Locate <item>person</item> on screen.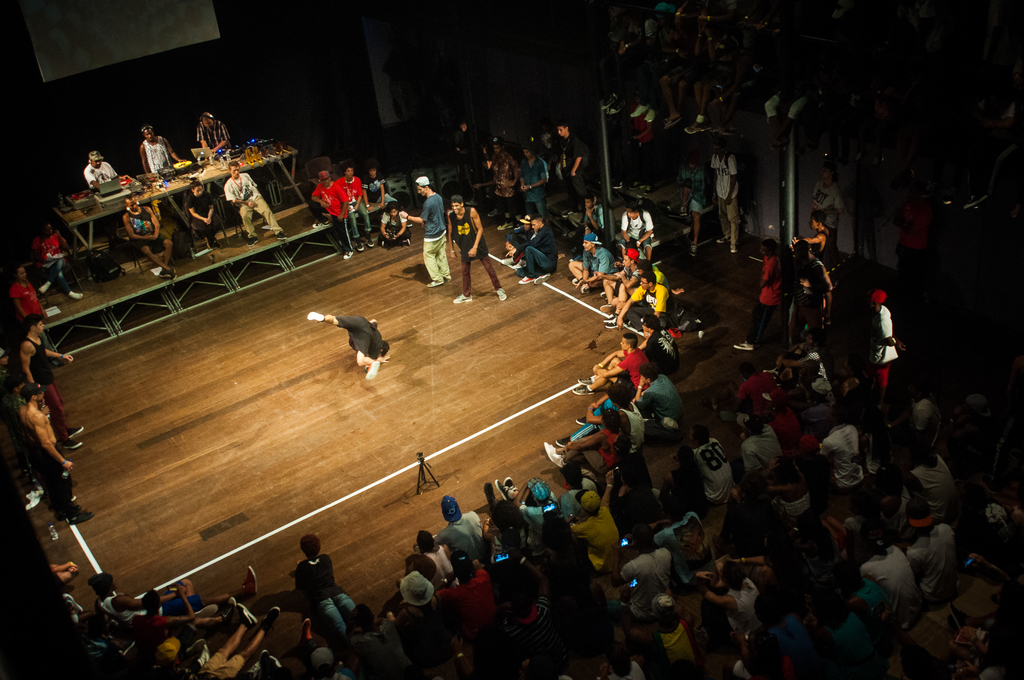
On screen at box(615, 433, 655, 524).
